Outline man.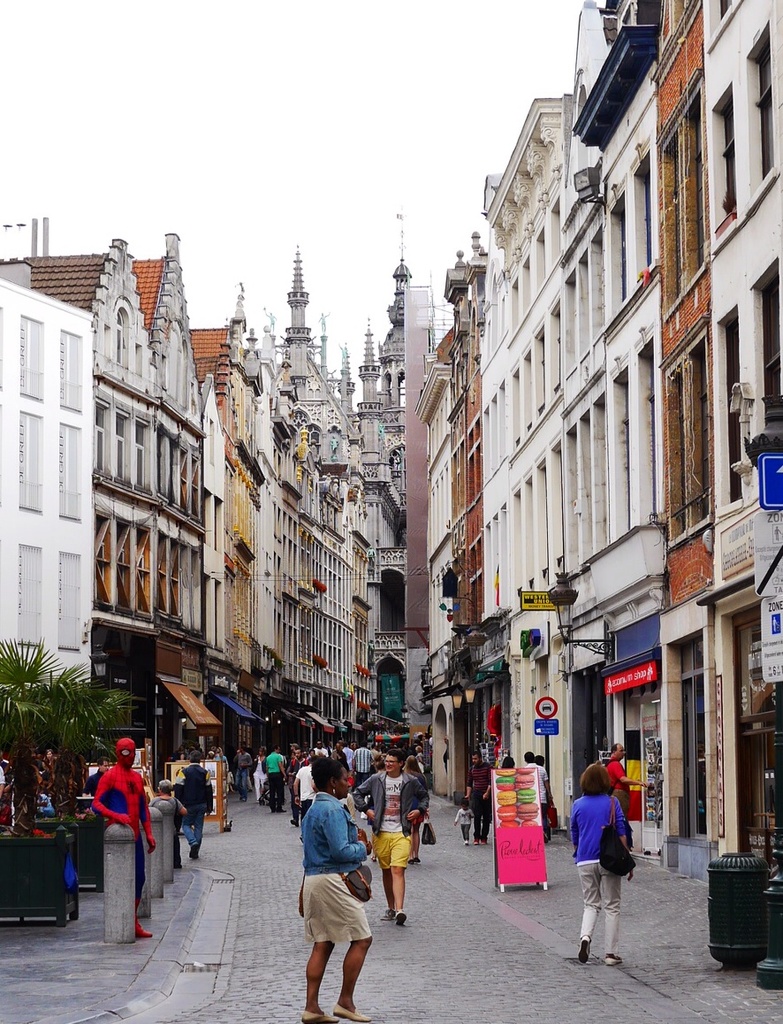
Outline: 231 745 255 802.
